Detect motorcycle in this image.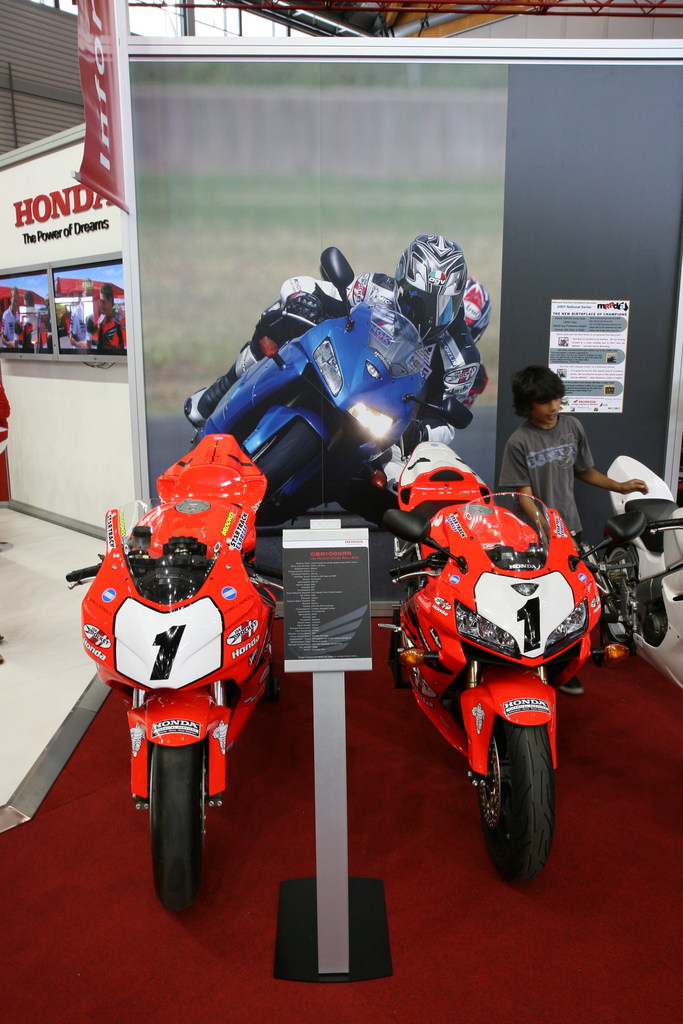
Detection: locate(595, 458, 682, 699).
